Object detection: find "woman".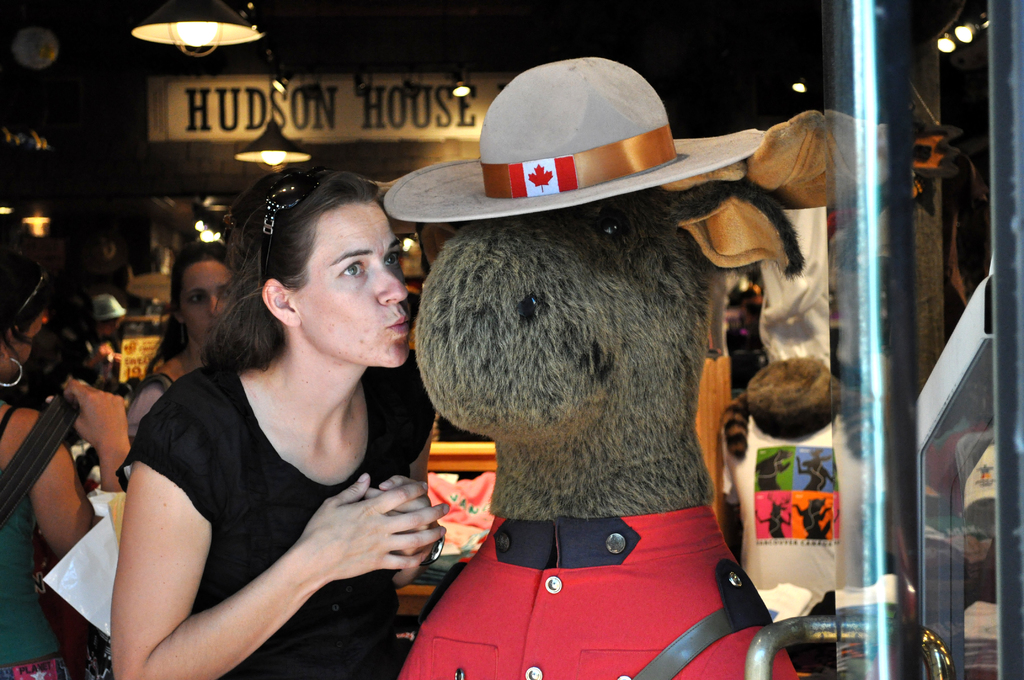
125,236,243,445.
